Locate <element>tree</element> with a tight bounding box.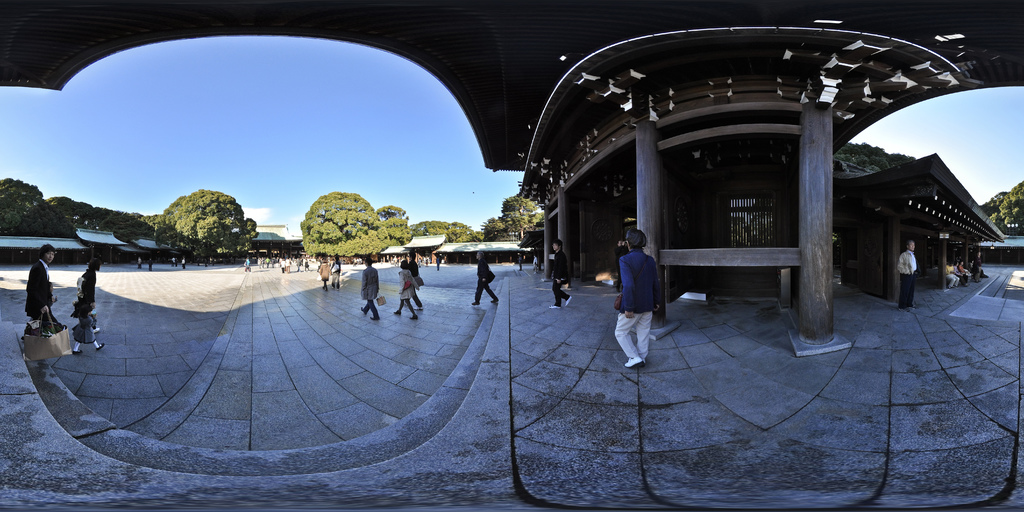
{"x1": 376, "y1": 204, "x2": 413, "y2": 248}.
